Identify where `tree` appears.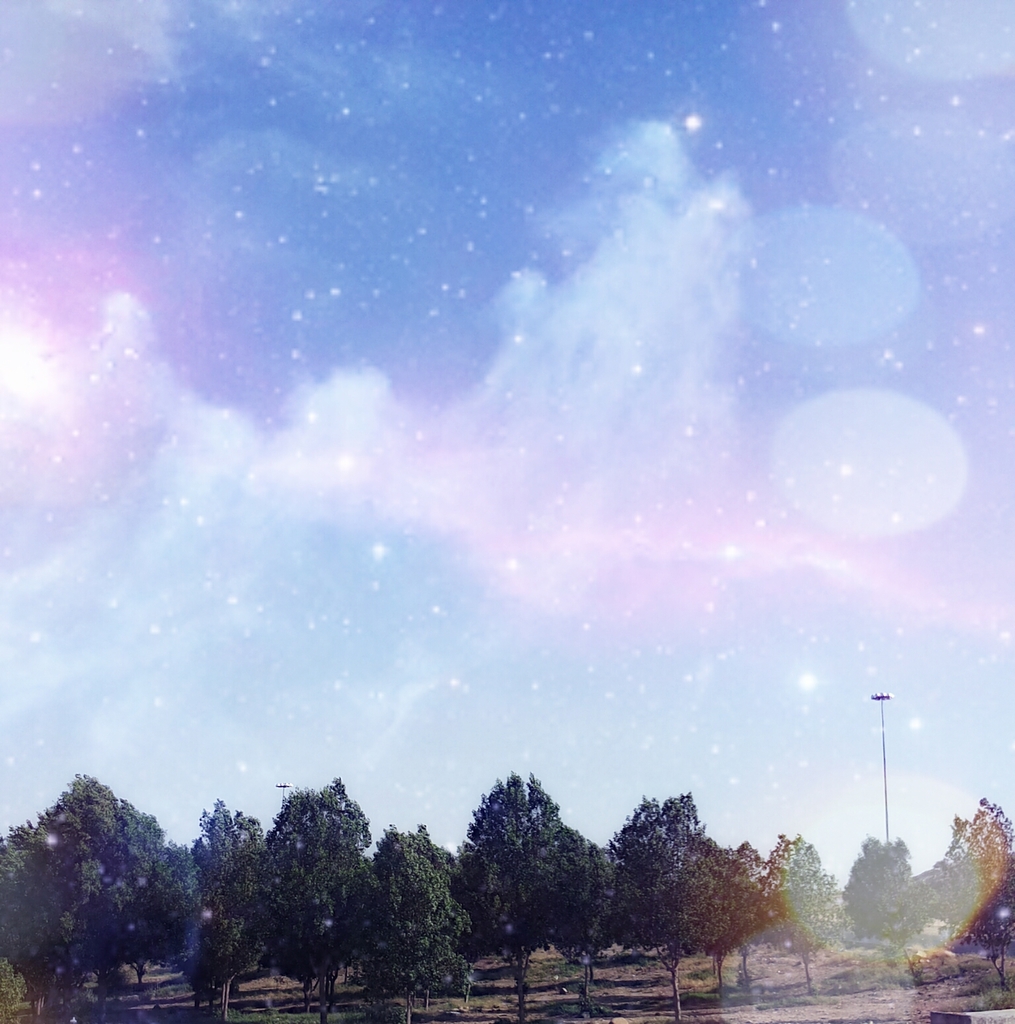
Appears at [x1=603, y1=783, x2=818, y2=978].
